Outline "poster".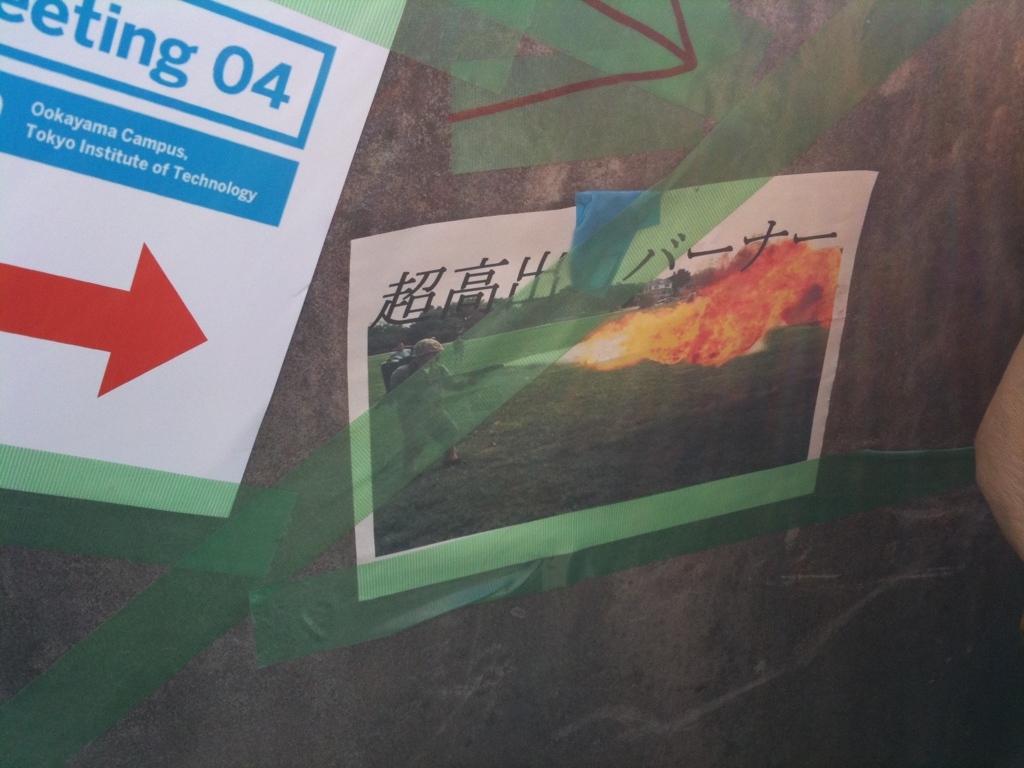
Outline: [0, 0, 409, 516].
